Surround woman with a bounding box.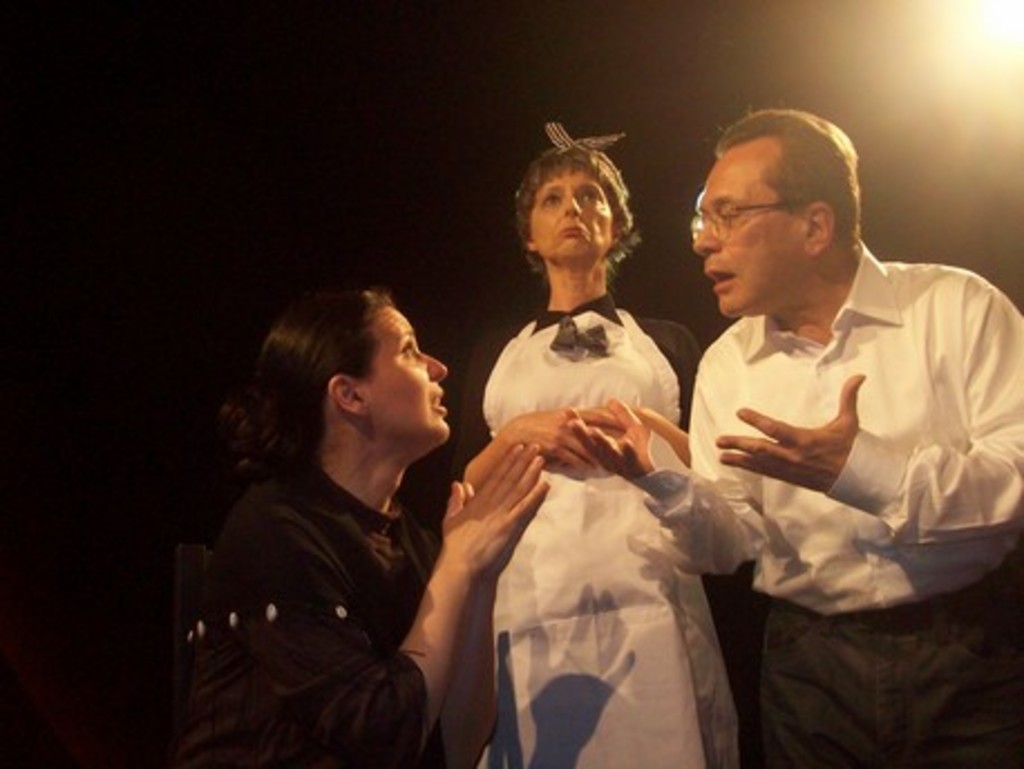
box=[172, 284, 554, 765].
